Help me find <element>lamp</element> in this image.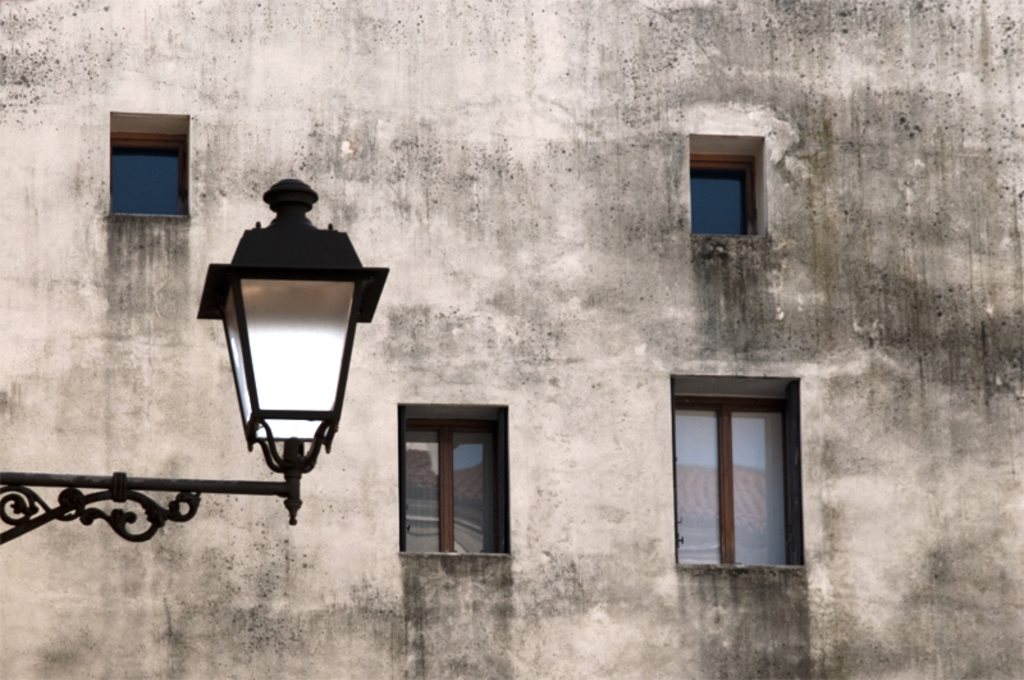
Found it: (left=0, top=179, right=389, bottom=546).
